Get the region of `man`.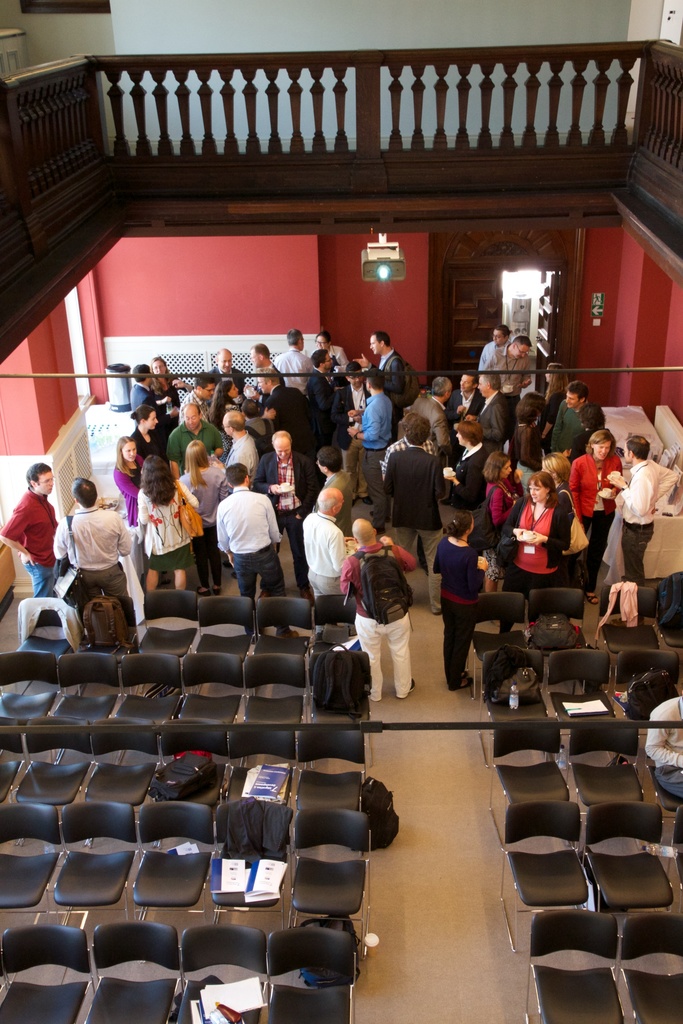
[left=211, top=349, right=253, bottom=400].
